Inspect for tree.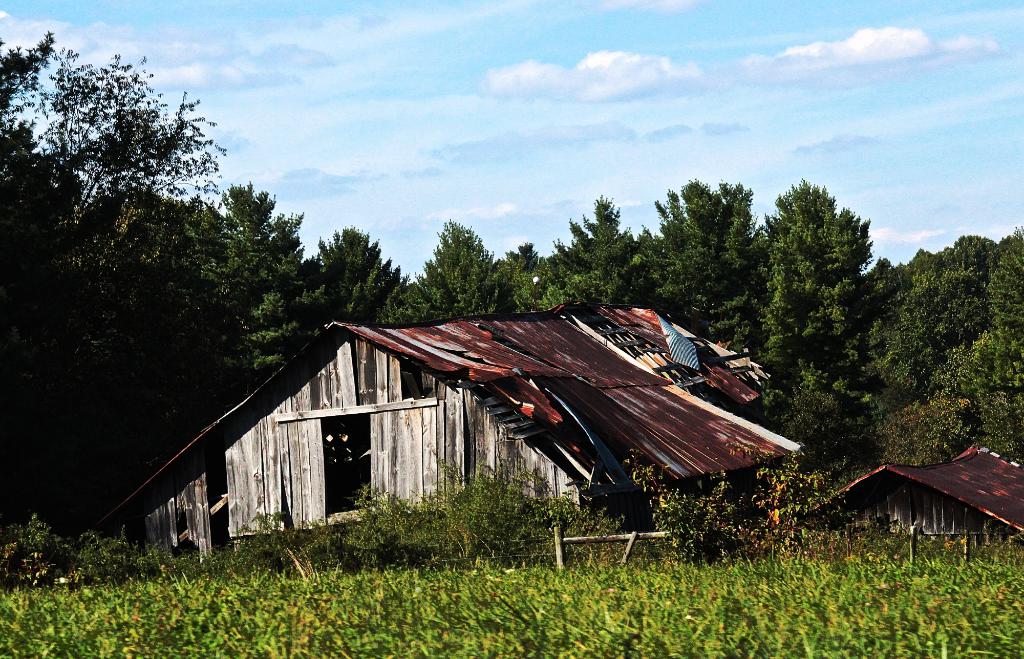
Inspection: locate(765, 165, 889, 378).
